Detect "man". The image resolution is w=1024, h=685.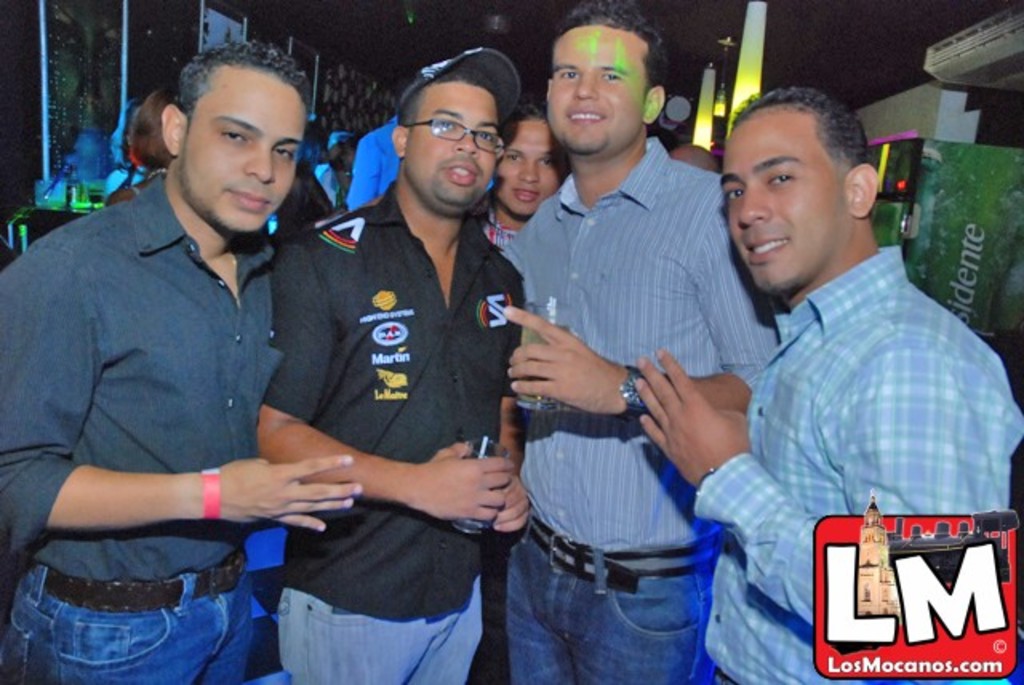
crop(472, 99, 571, 267).
